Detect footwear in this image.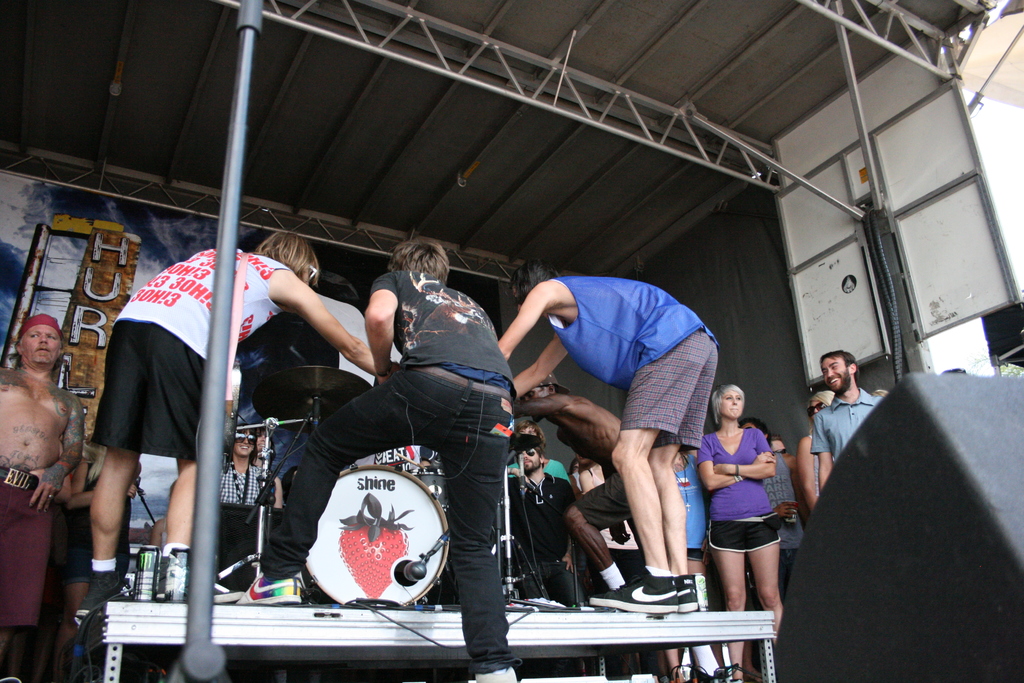
Detection: (x1=240, y1=574, x2=301, y2=608).
